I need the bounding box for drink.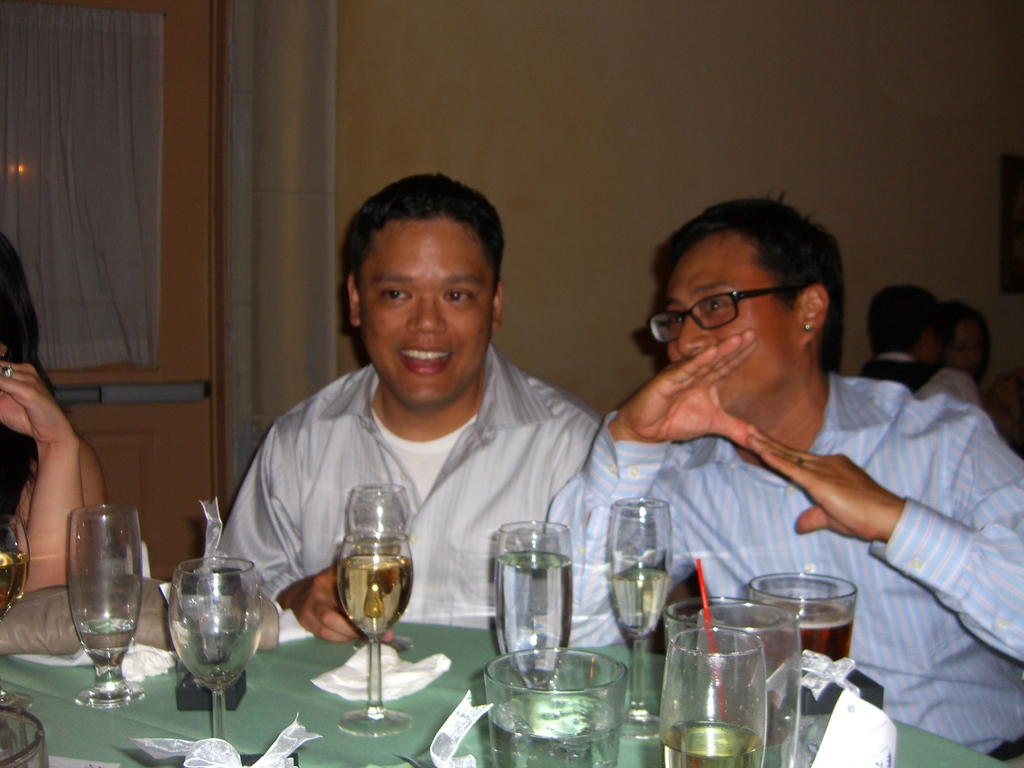
Here it is: <box>172,556,267,736</box>.
